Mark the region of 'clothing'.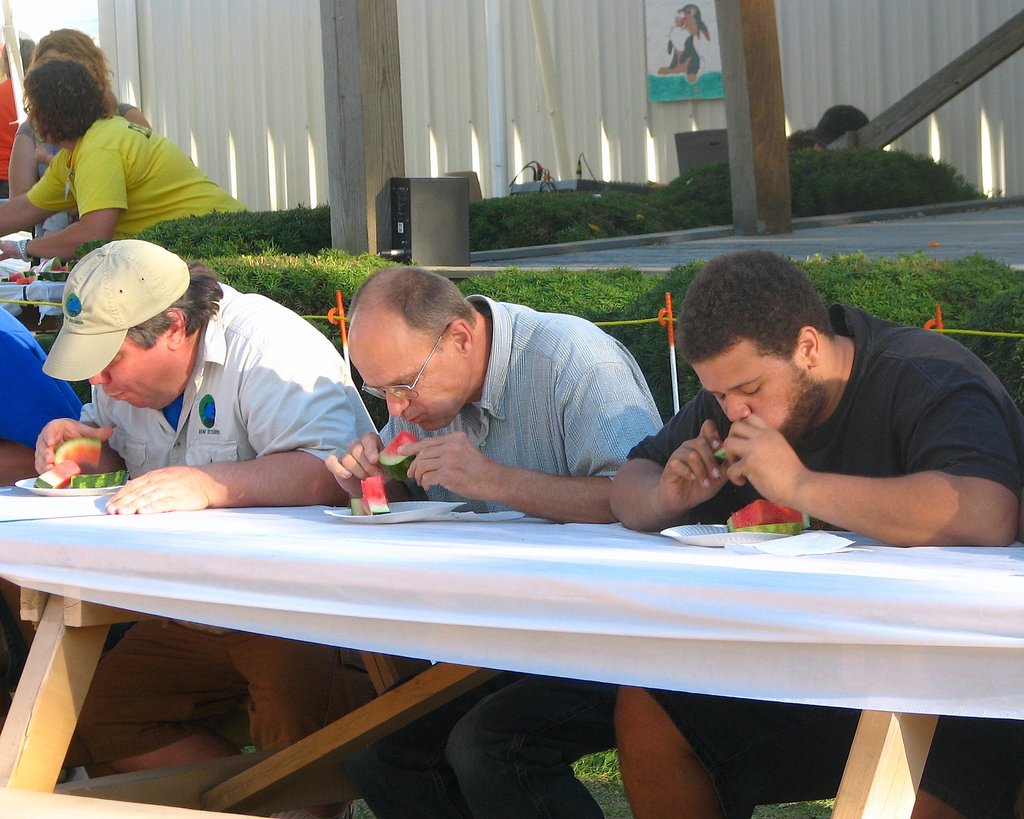
Region: 71:282:379:764.
